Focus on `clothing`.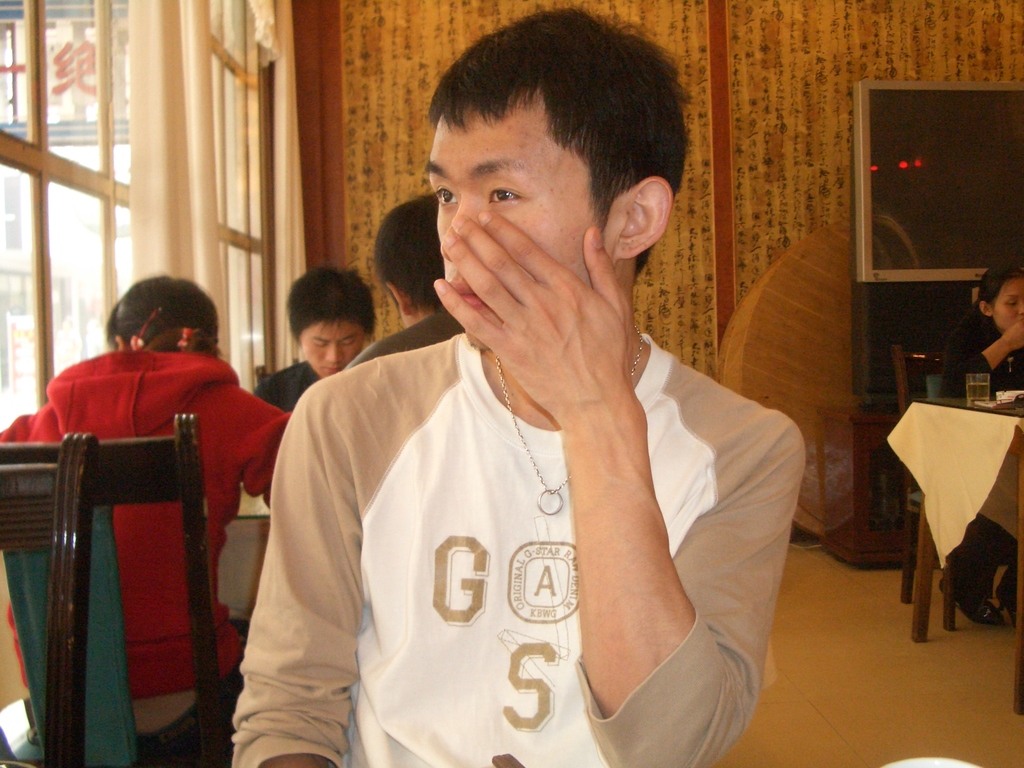
Focused at 246,358,321,409.
